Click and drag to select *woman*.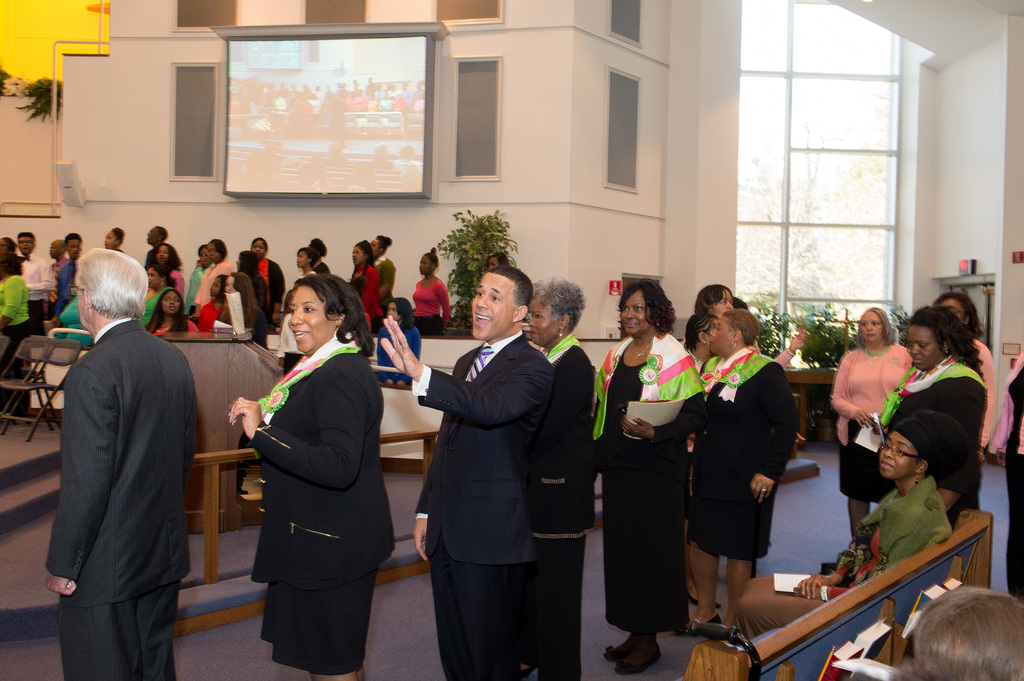
Selection: left=234, top=253, right=382, bottom=680.
